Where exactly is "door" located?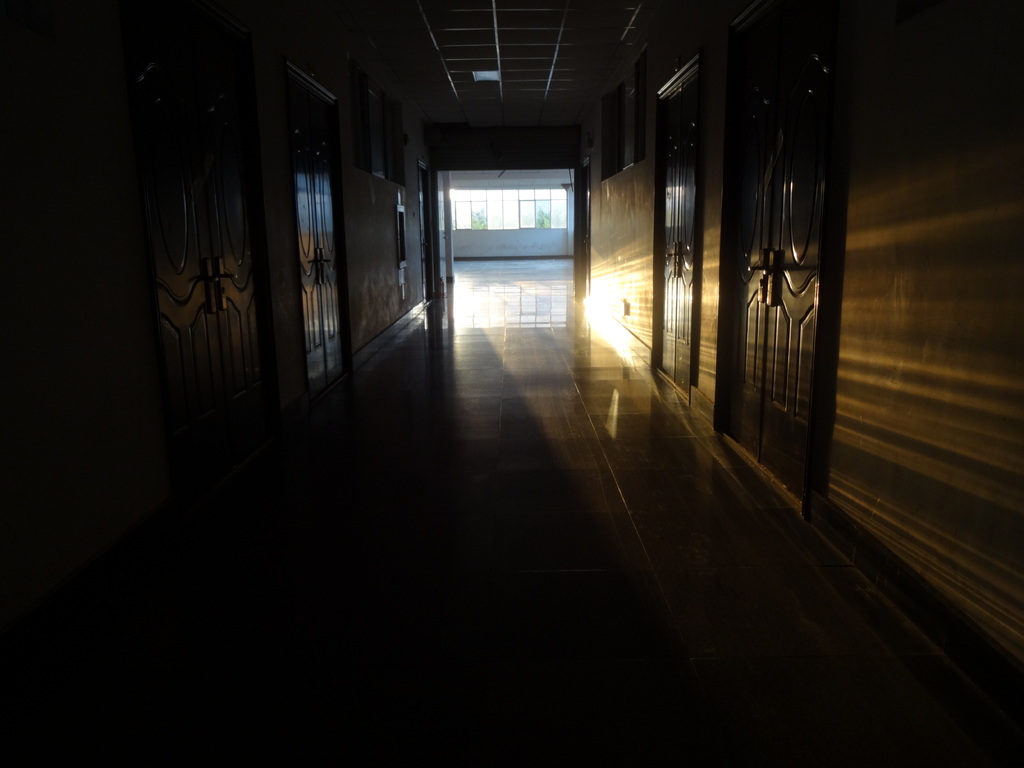
Its bounding box is bbox=[124, 31, 276, 508].
